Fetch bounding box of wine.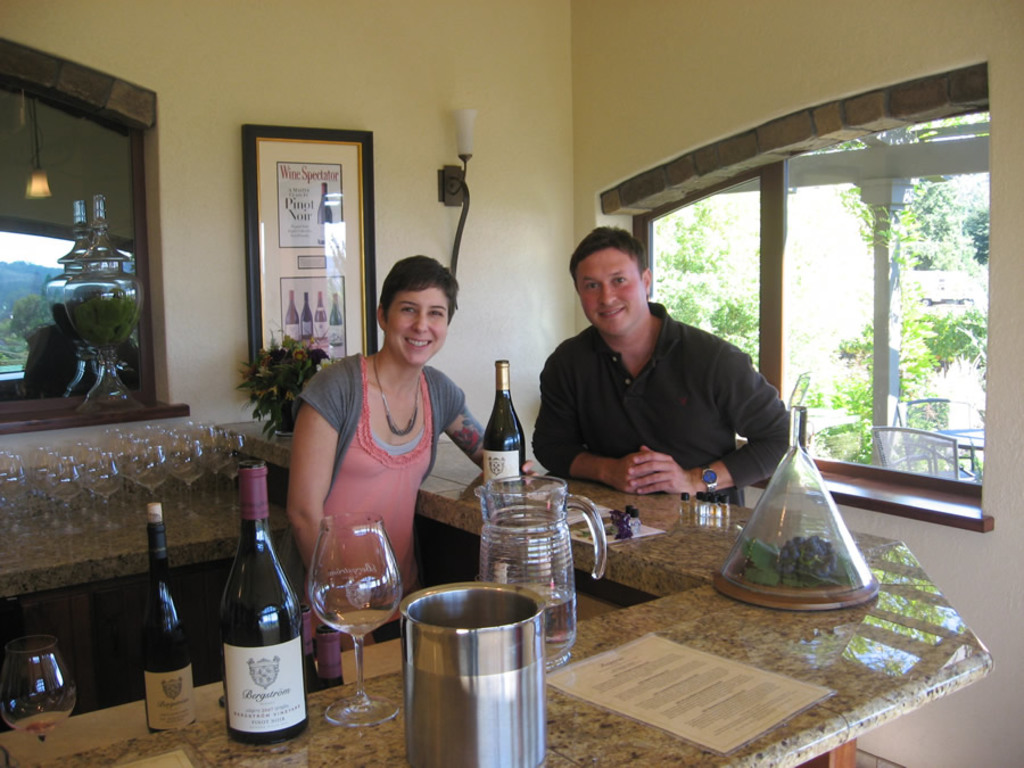
Bbox: [x1=476, y1=353, x2=532, y2=515].
